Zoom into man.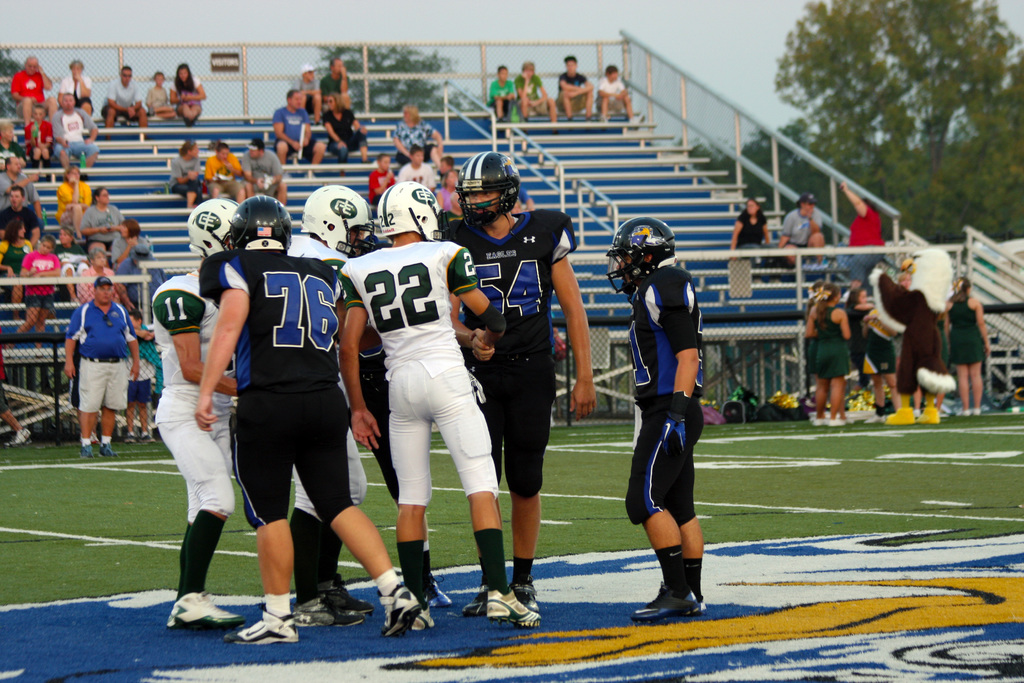
Zoom target: <region>75, 251, 122, 304</region>.
